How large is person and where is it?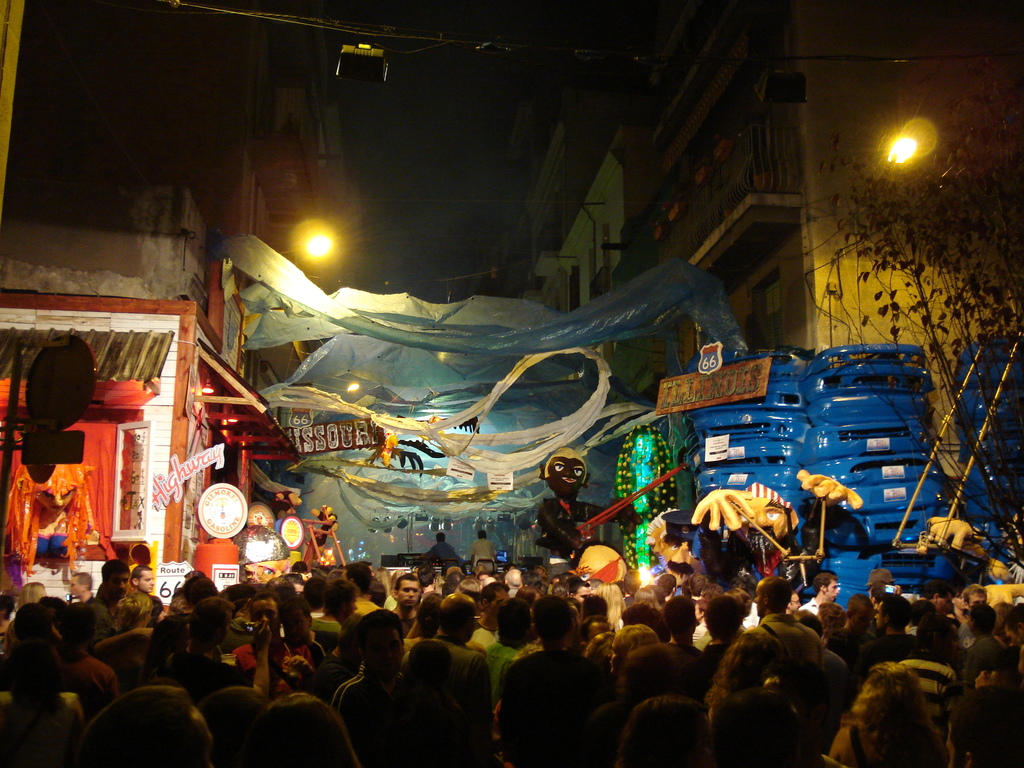
Bounding box: select_region(504, 596, 598, 767).
